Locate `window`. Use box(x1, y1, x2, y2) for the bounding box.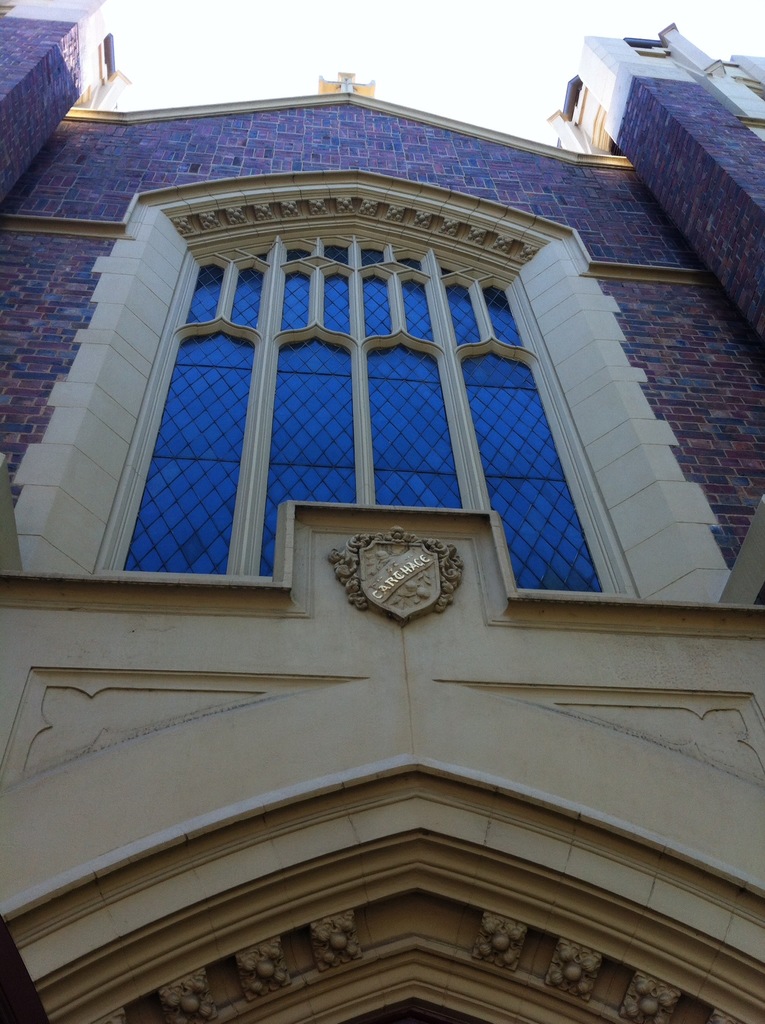
box(143, 199, 555, 585).
